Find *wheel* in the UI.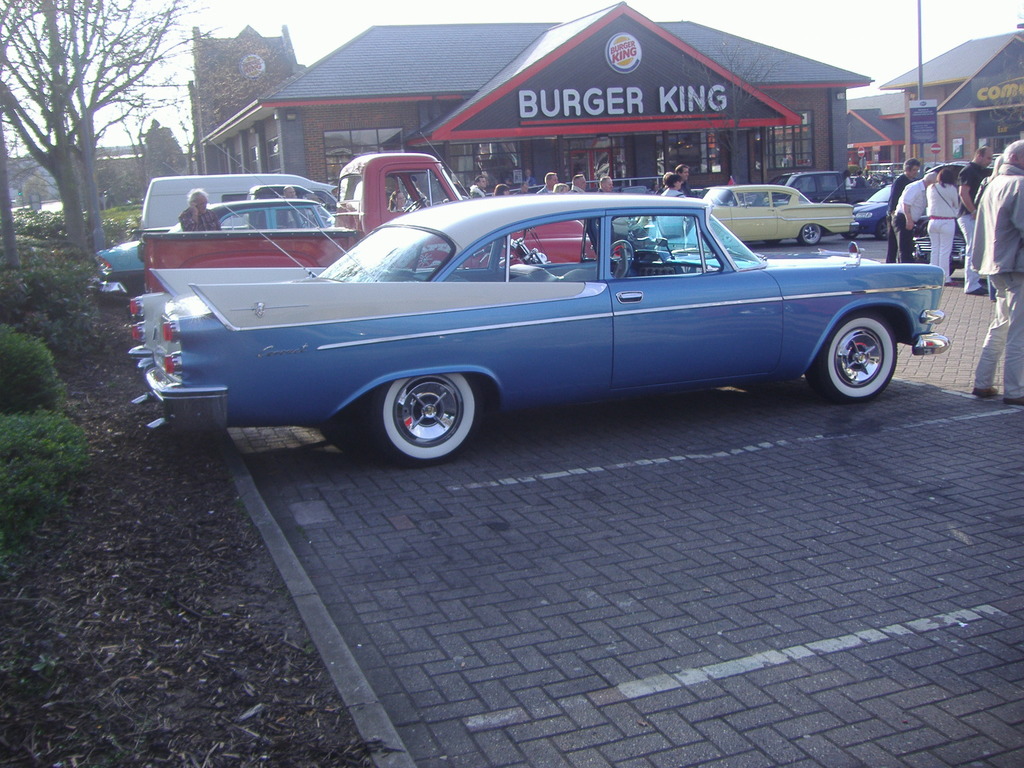
UI element at 403 196 427 212.
